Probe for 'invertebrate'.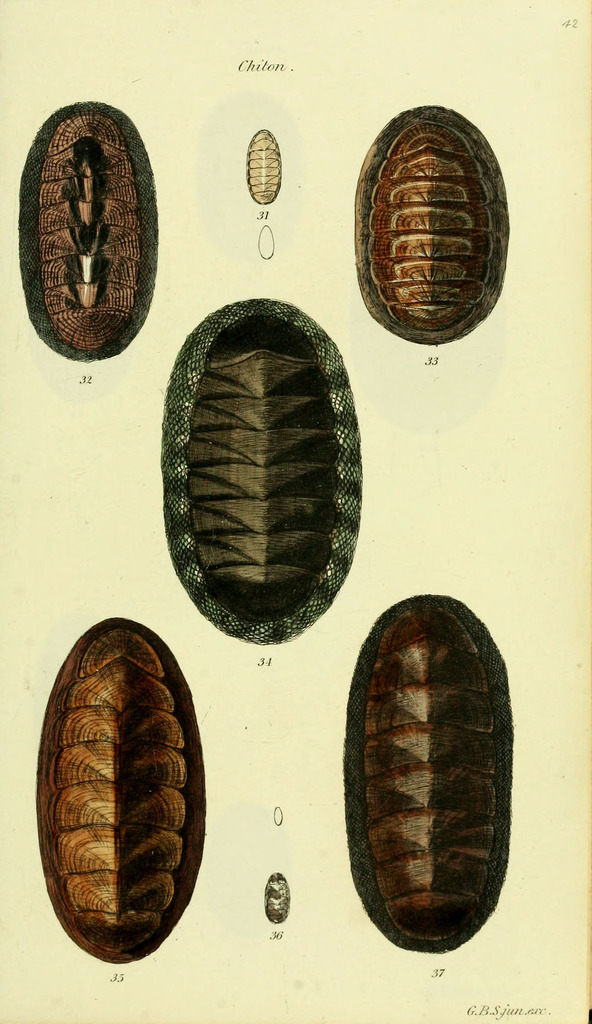
Probe result: crop(36, 615, 210, 967).
